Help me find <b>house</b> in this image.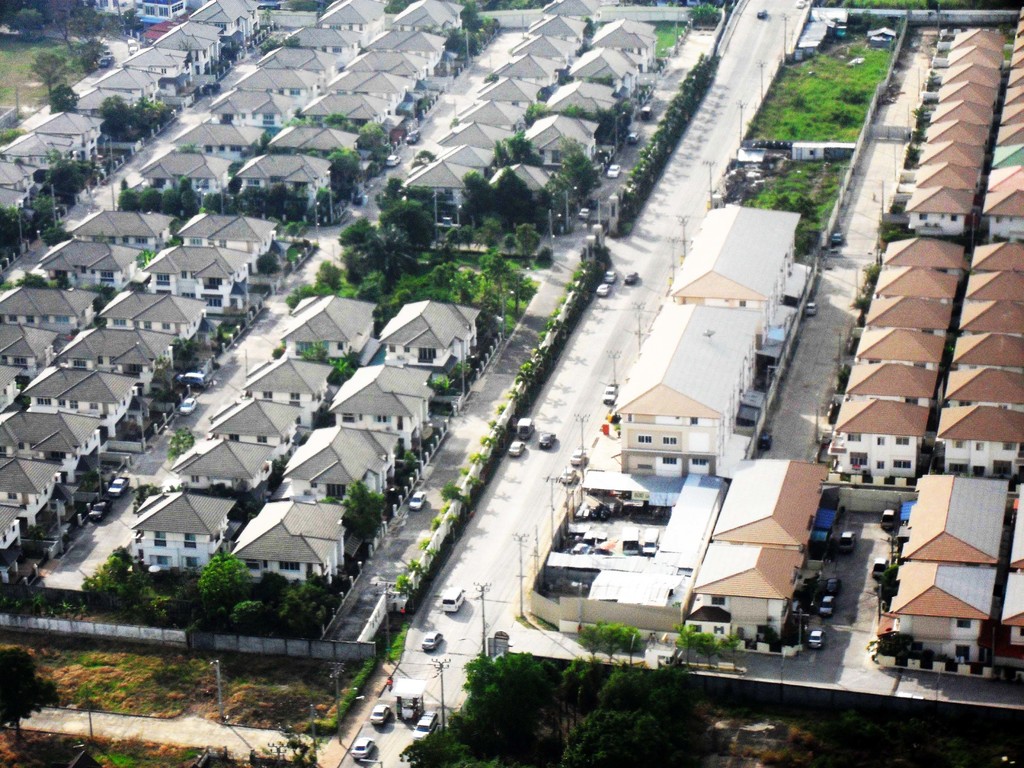
Found it: x1=668 y1=210 x2=802 y2=342.
